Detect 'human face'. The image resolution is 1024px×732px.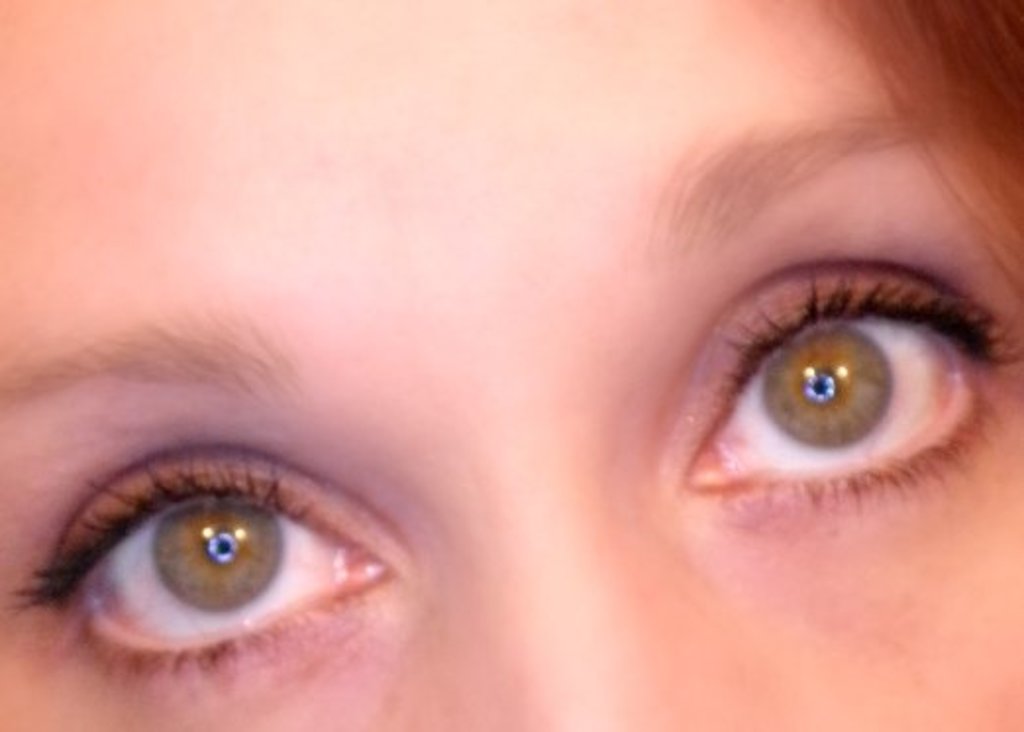
0:0:1020:730.
